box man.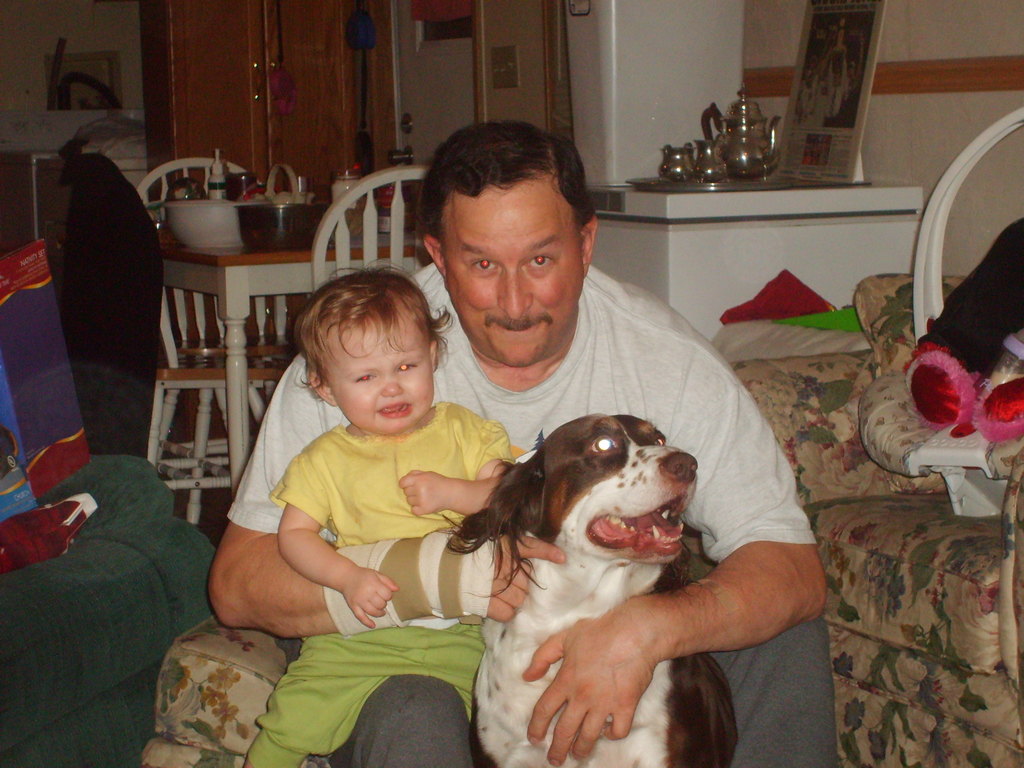
select_region(218, 154, 747, 748).
